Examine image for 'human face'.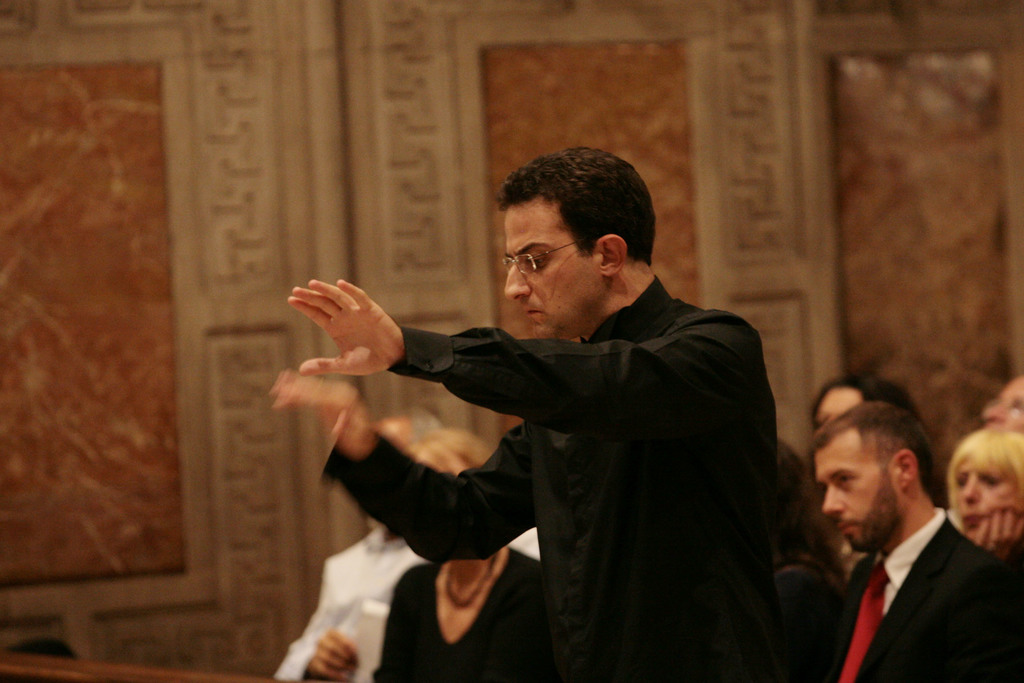
Examination result: BBox(505, 194, 591, 339).
